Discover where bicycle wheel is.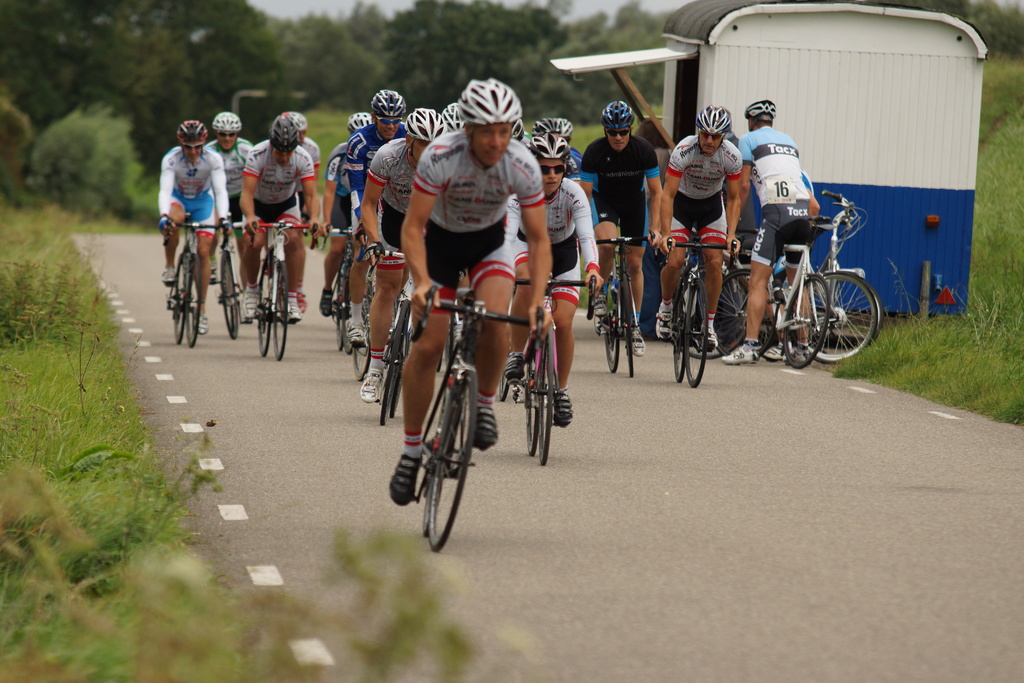
Discovered at rect(815, 257, 882, 359).
